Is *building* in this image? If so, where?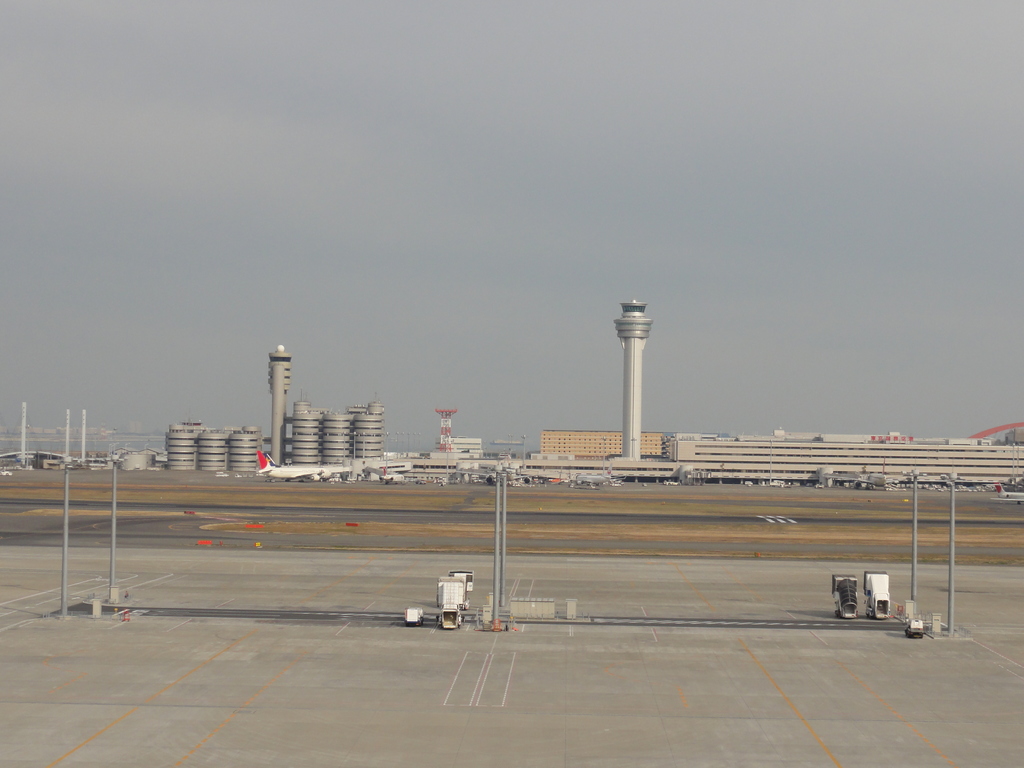
Yes, at box=[544, 430, 664, 463].
